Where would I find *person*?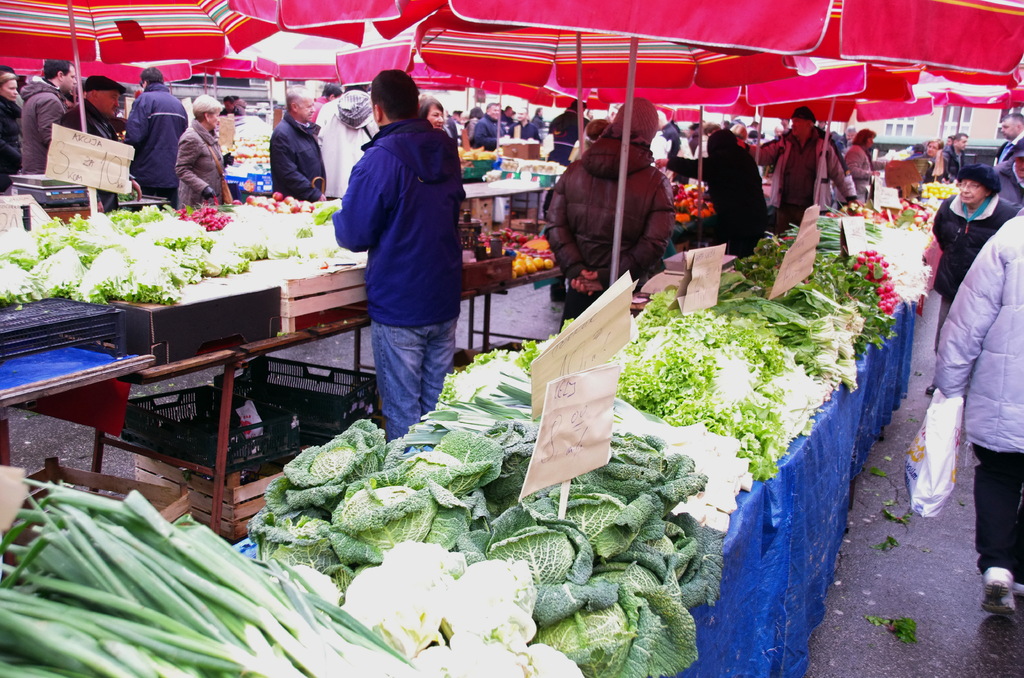
At {"x1": 546, "y1": 100, "x2": 678, "y2": 335}.
